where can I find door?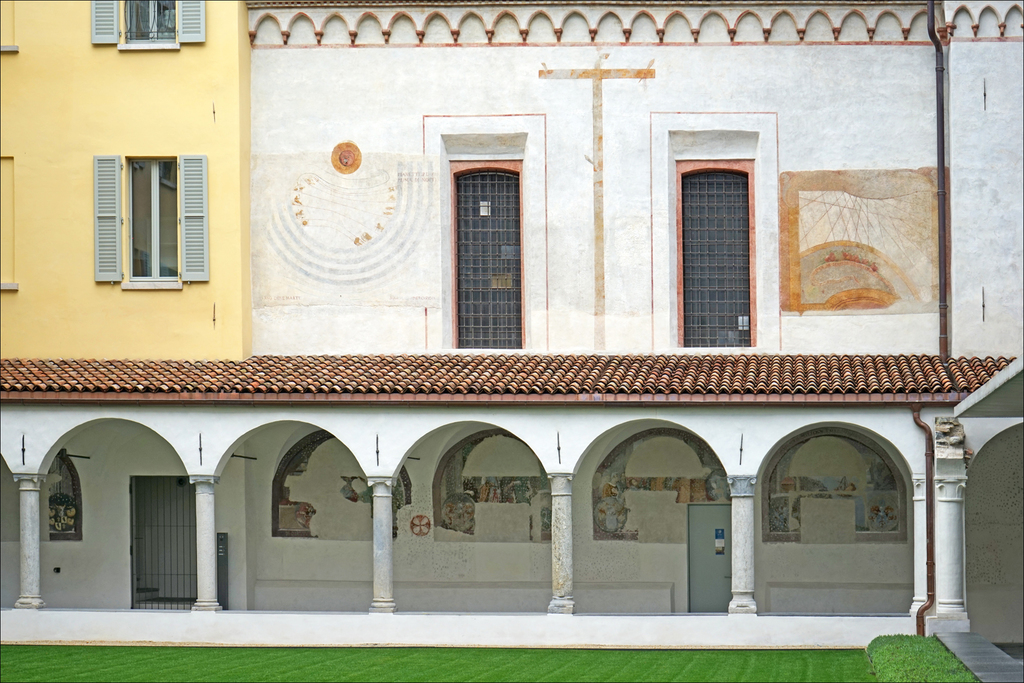
You can find it at <bbox>689, 502, 728, 611</bbox>.
